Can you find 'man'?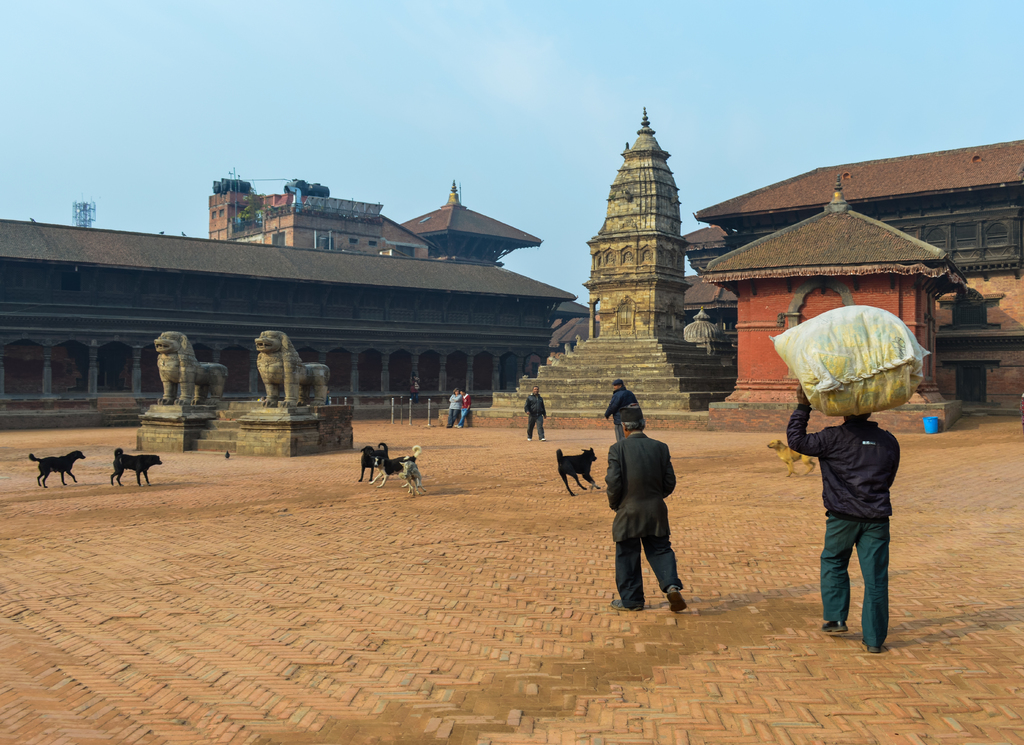
Yes, bounding box: [603,376,640,475].
